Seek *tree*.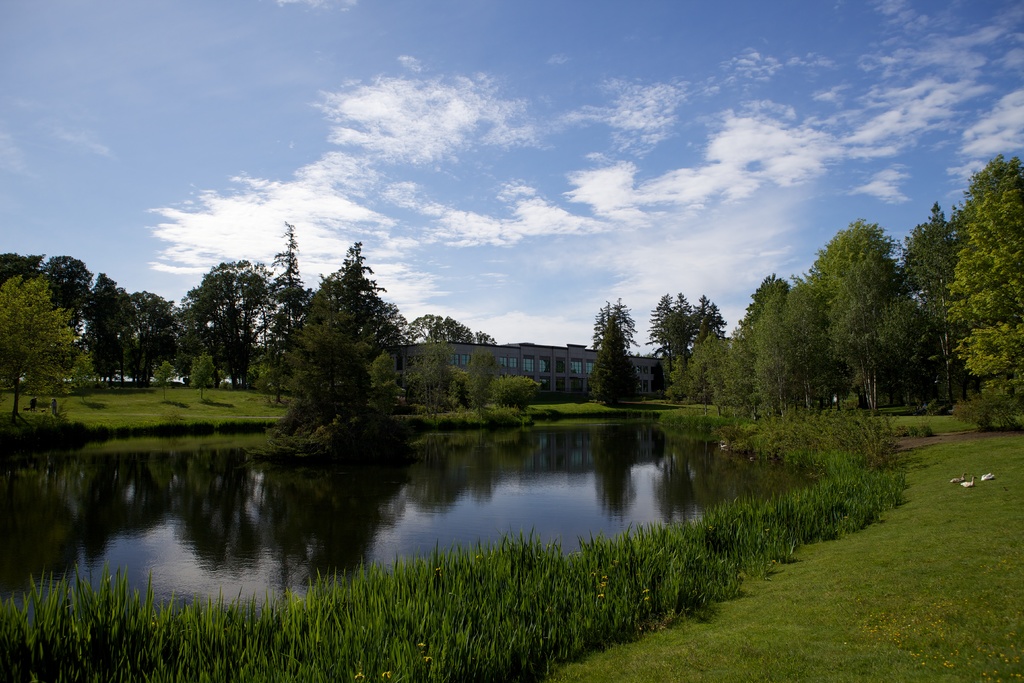
Rect(367, 353, 397, 422).
